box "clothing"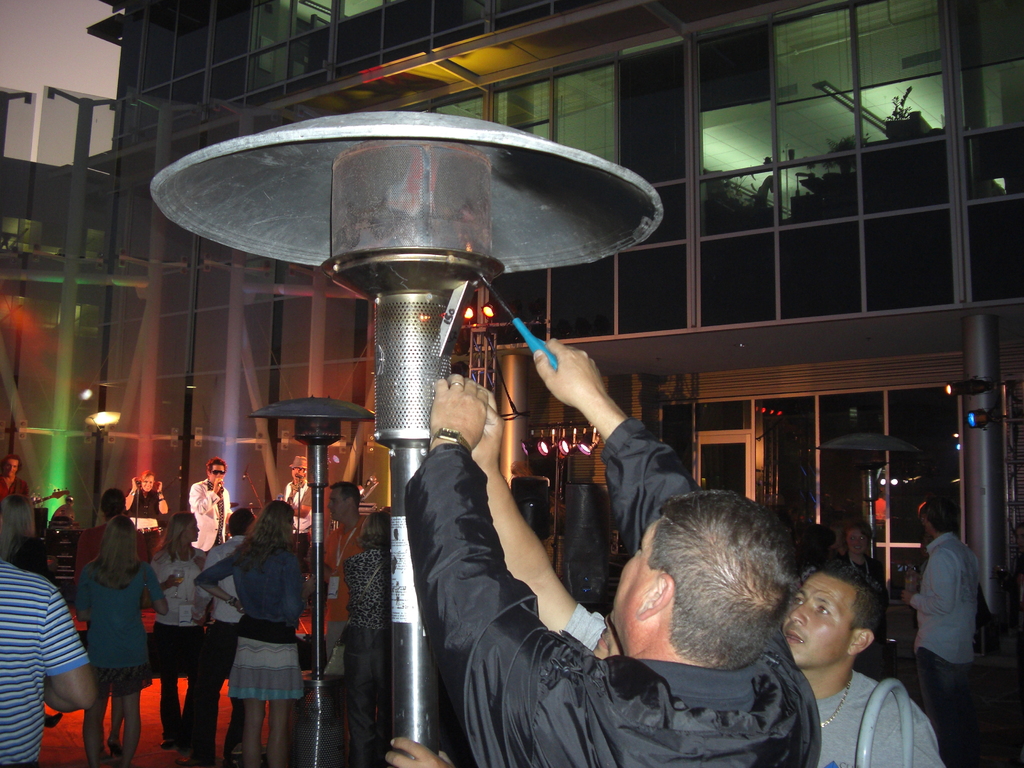
x1=123 y1=483 x2=165 y2=540
